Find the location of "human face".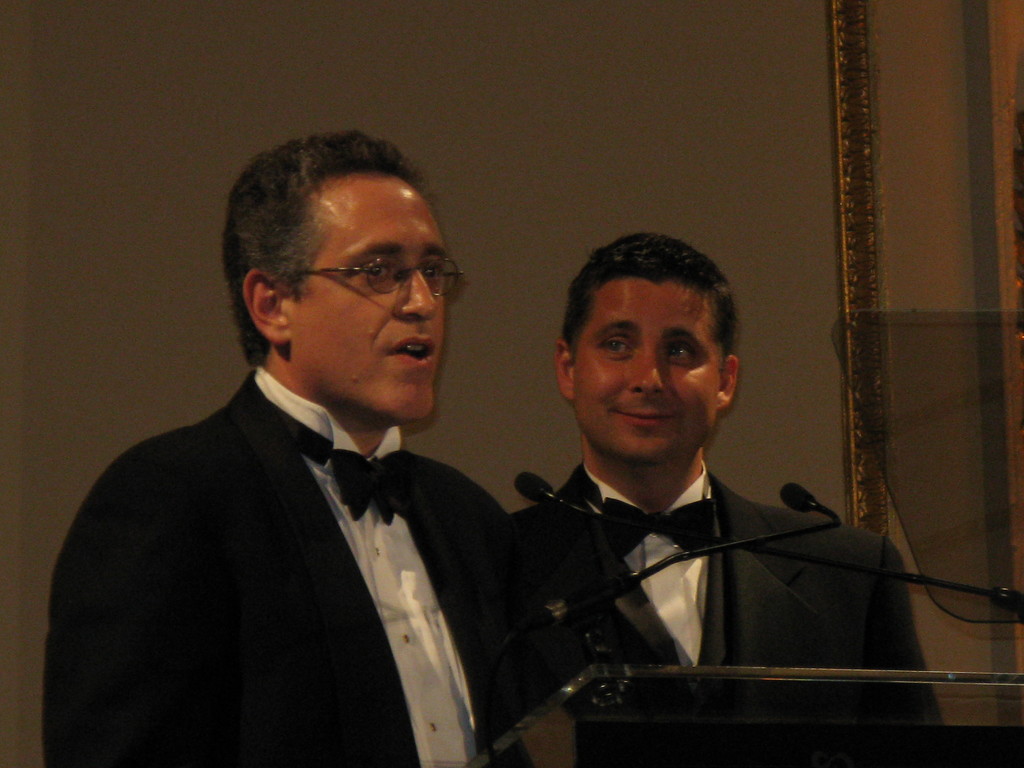
Location: bbox=(292, 171, 443, 421).
